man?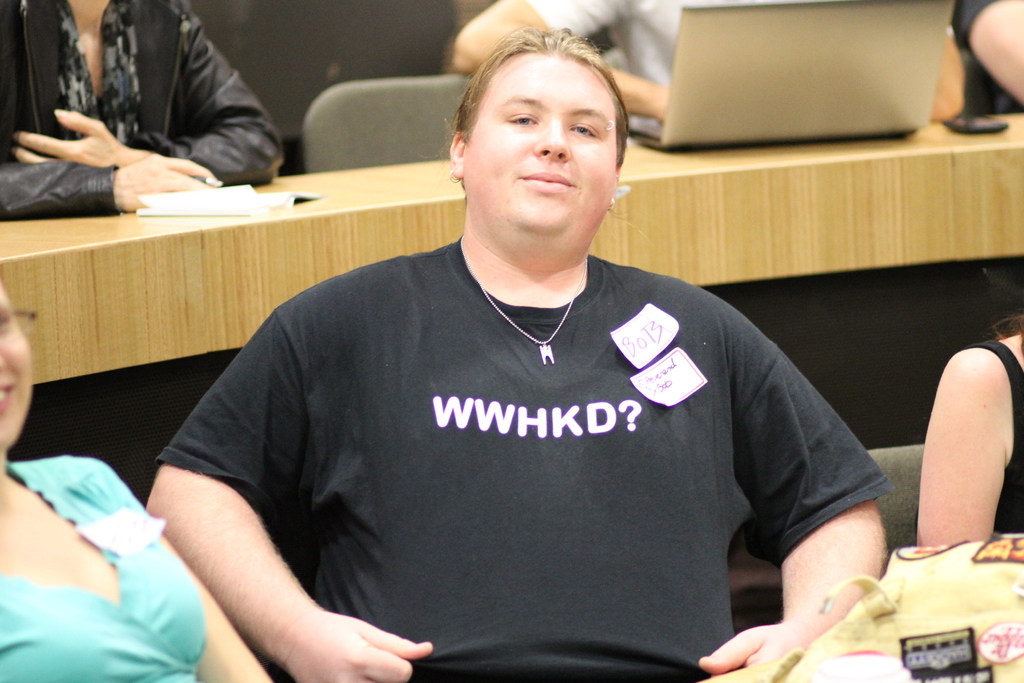
bbox(0, 0, 287, 218)
